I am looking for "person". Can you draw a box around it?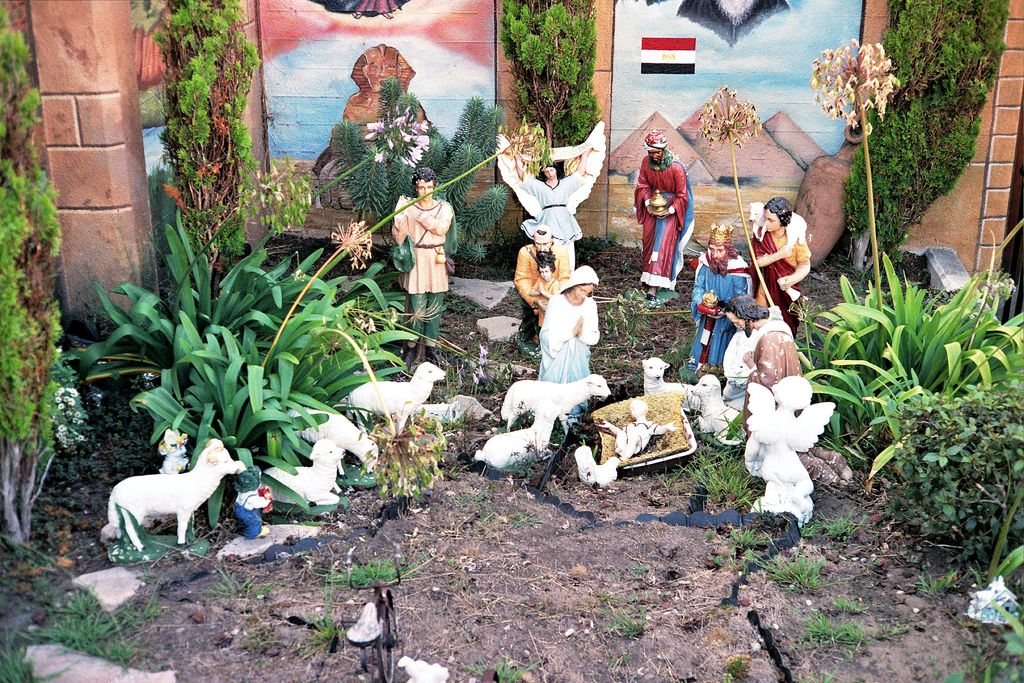
Sure, the bounding box is <box>647,123,701,282</box>.
